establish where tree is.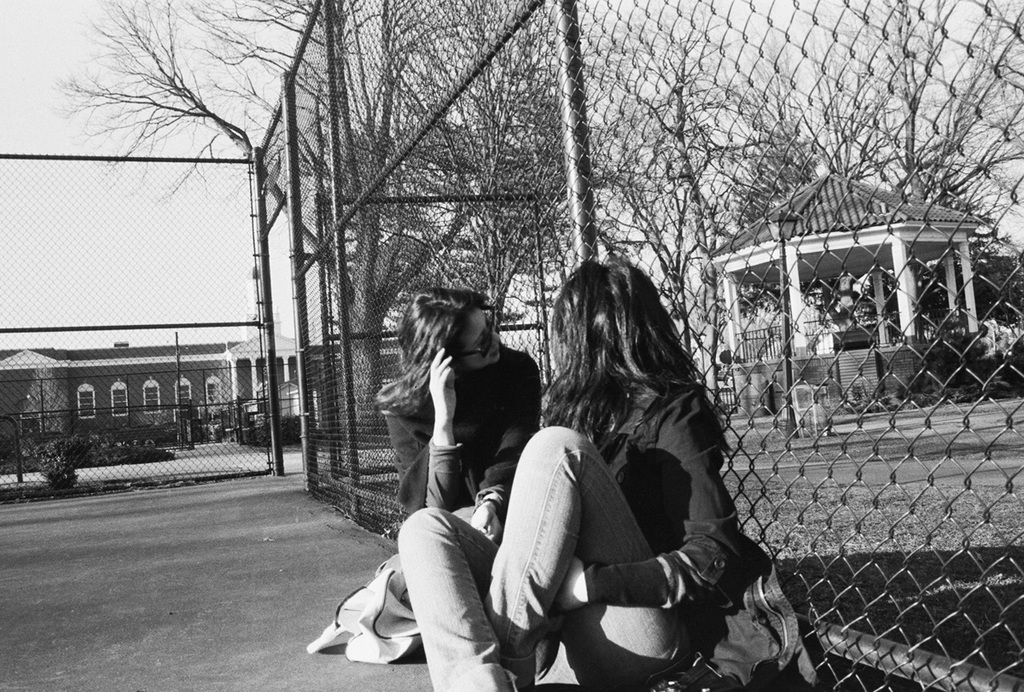
Established at (305,102,614,352).
